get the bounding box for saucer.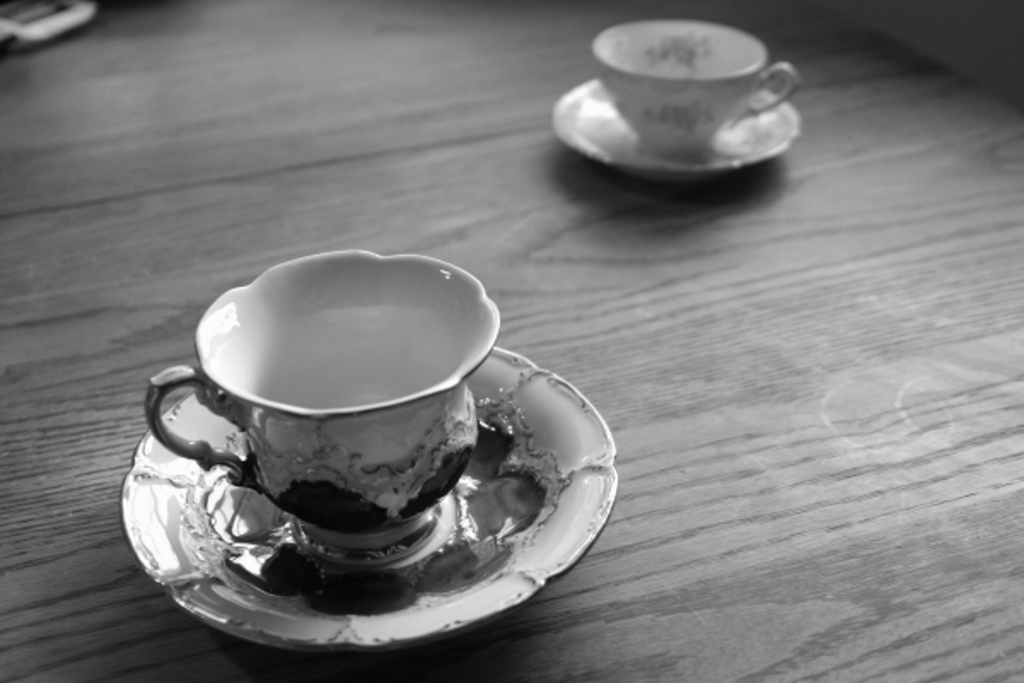
crop(546, 79, 802, 178).
